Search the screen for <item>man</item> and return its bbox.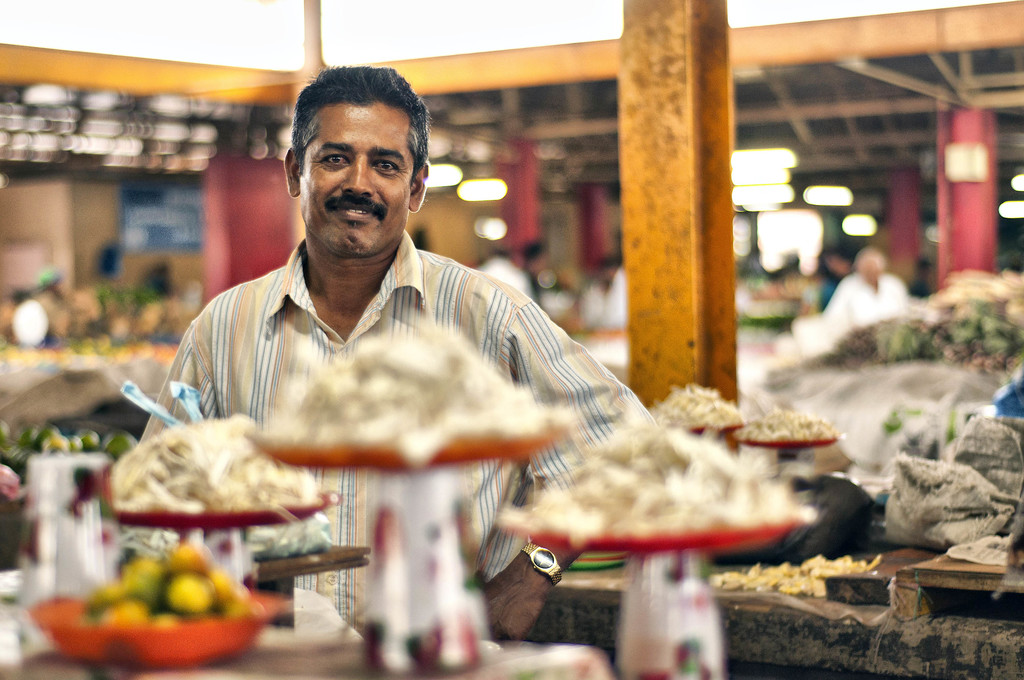
Found: 821,249,908,333.
